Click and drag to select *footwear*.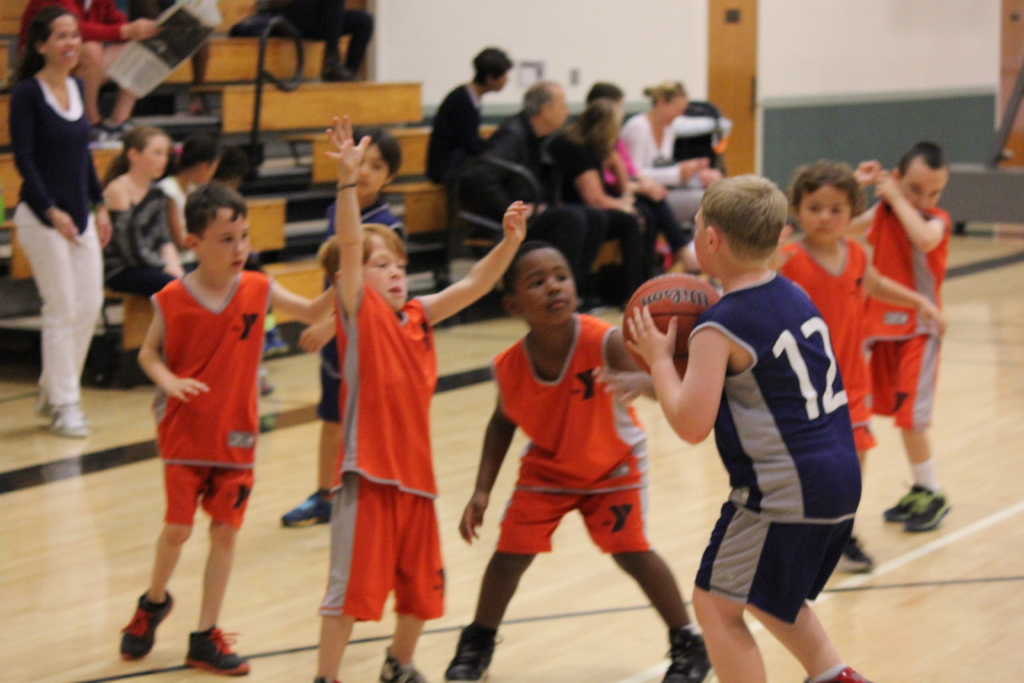
Selection: detection(190, 620, 250, 677).
